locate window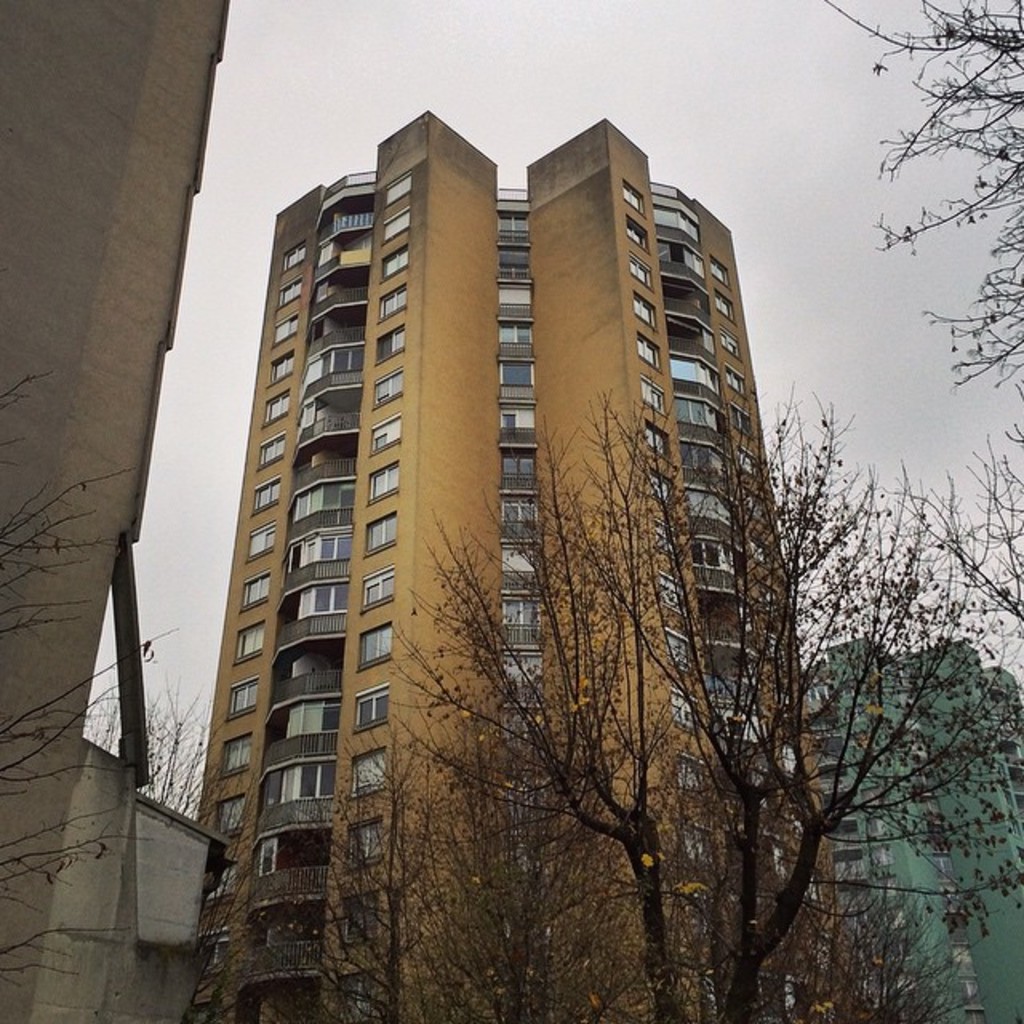
crop(670, 254, 706, 275)
